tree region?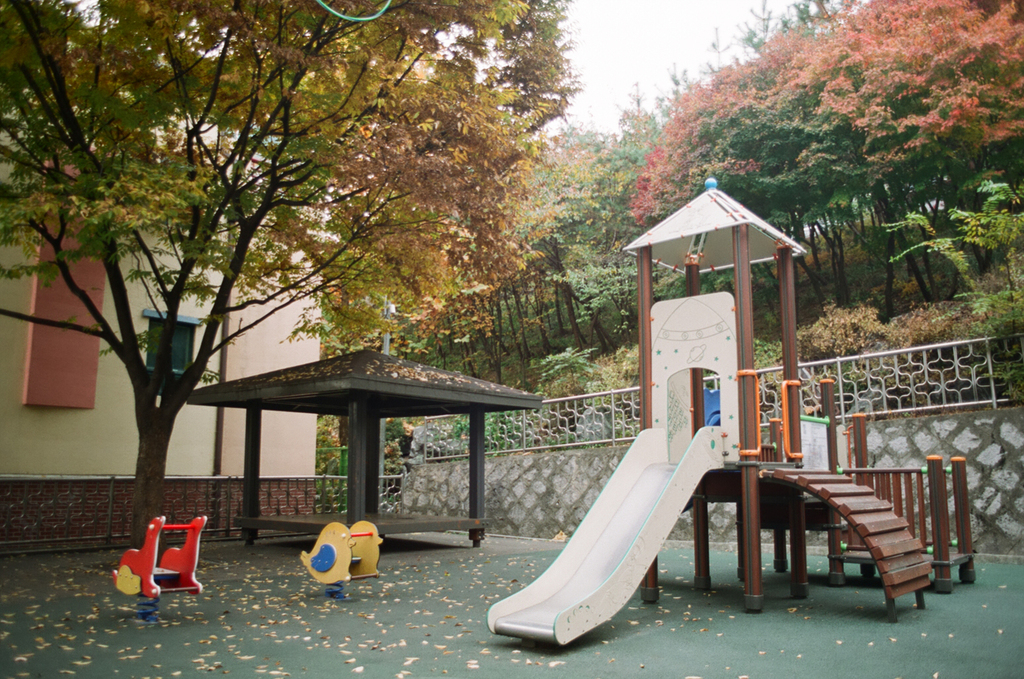
locate(0, 0, 588, 547)
